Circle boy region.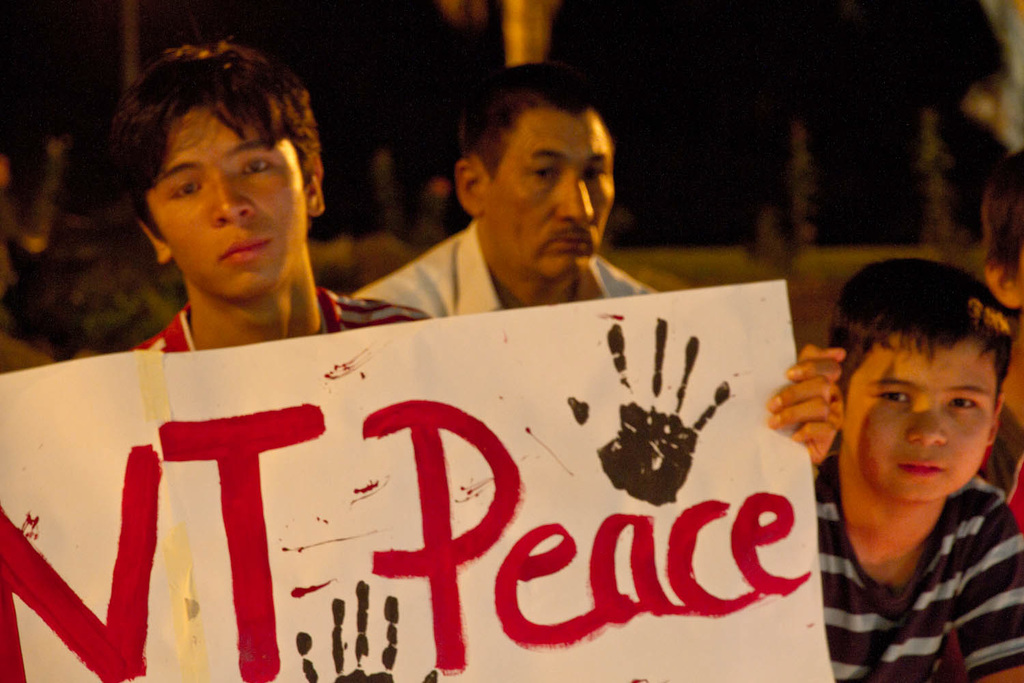
Region: detection(103, 35, 851, 477).
